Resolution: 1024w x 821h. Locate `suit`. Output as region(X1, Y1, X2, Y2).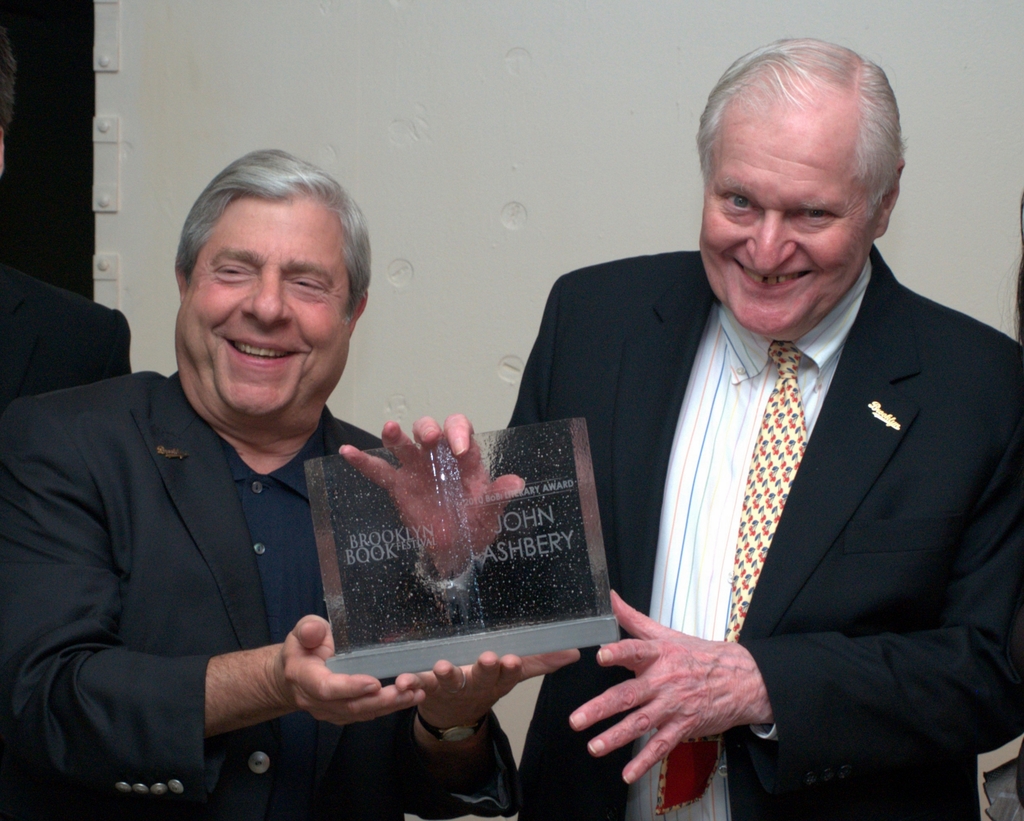
region(0, 368, 522, 820).
